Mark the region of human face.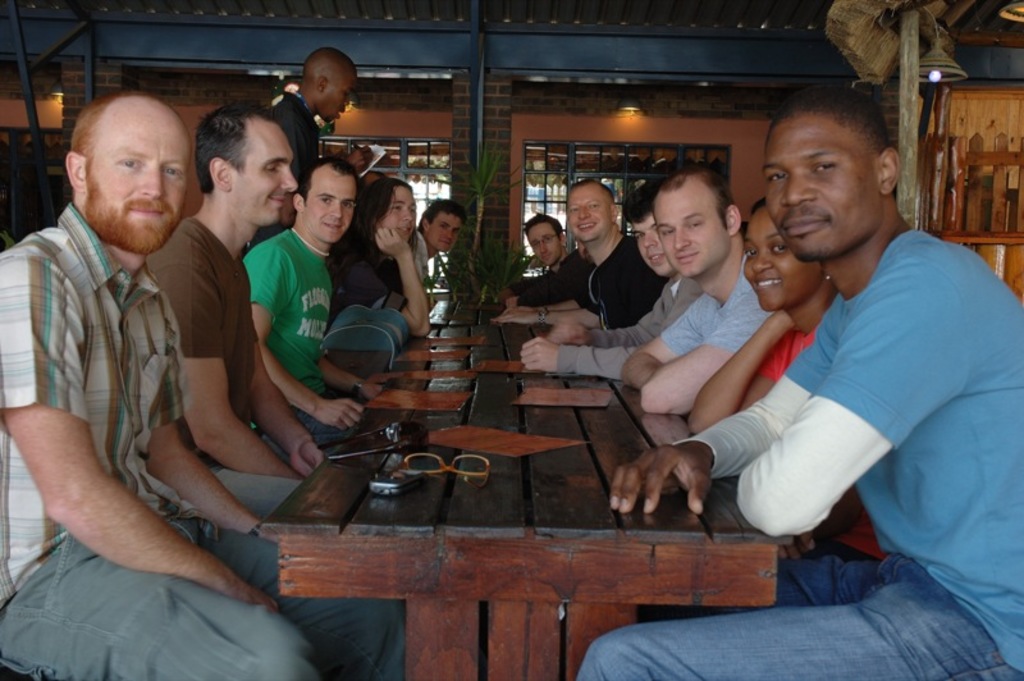
Region: Rect(518, 219, 564, 268).
